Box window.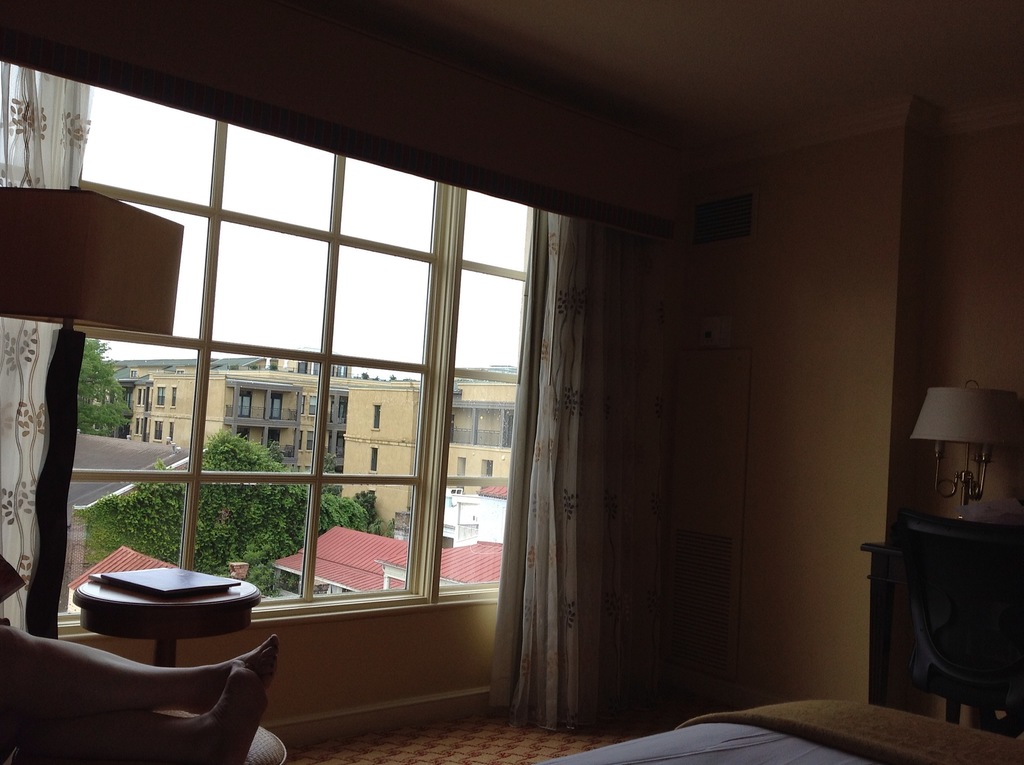
{"x1": 131, "y1": 419, "x2": 148, "y2": 433}.
